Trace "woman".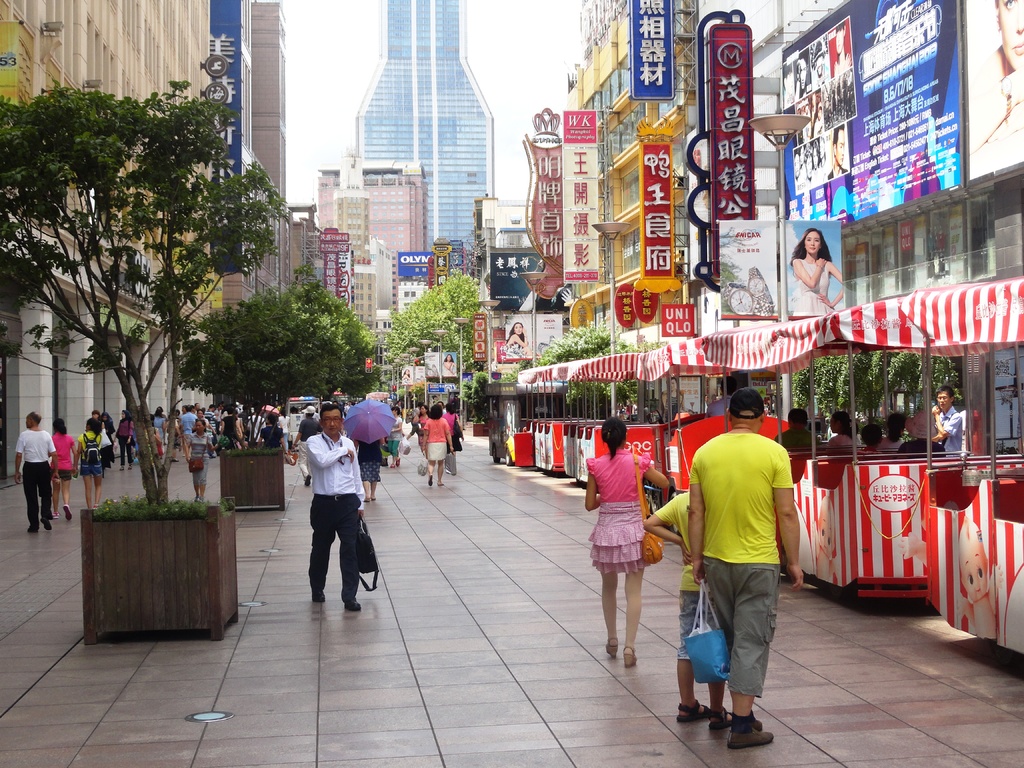
Traced to locate(115, 407, 136, 468).
